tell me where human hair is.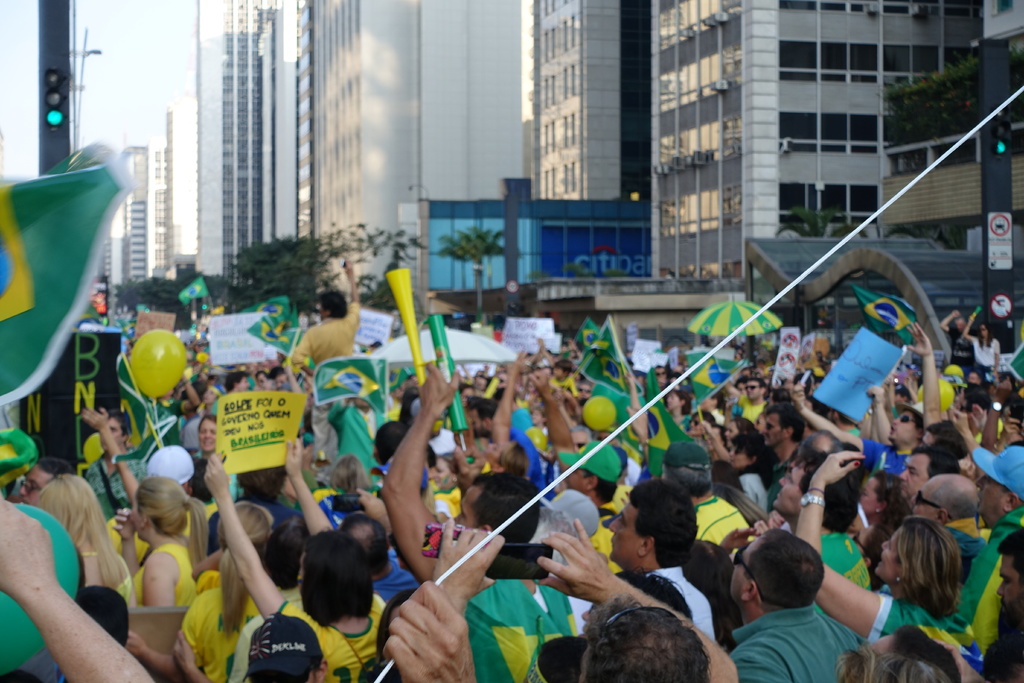
human hair is at x1=925 y1=416 x2=970 y2=462.
